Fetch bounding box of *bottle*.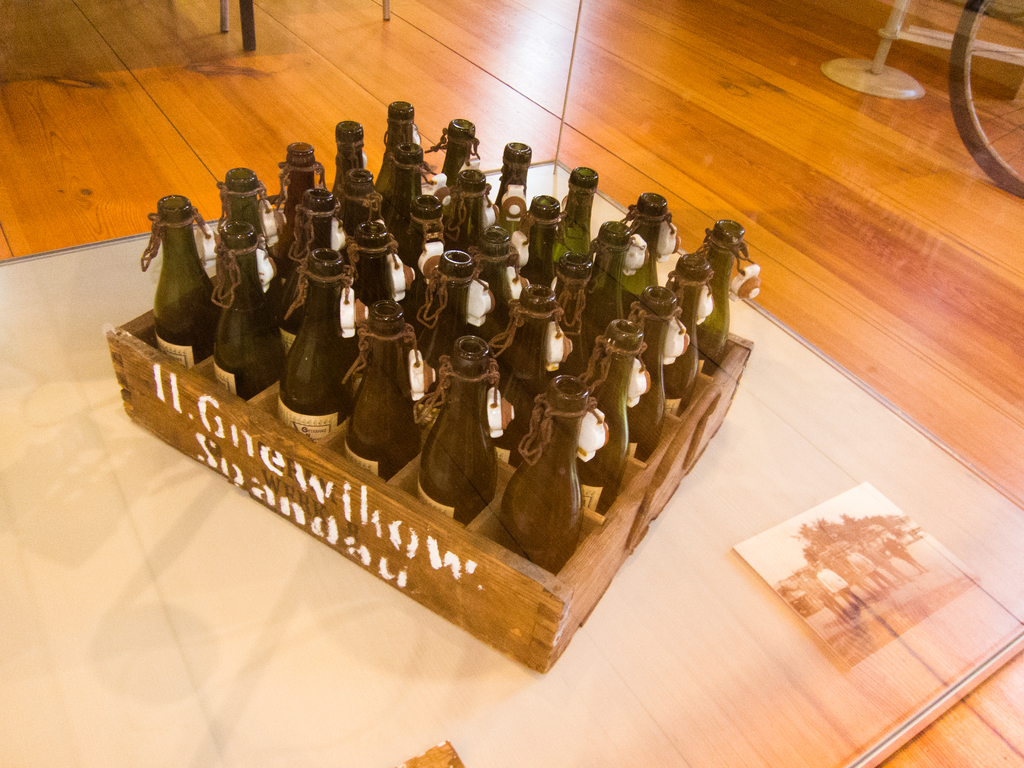
Bbox: [406, 244, 471, 369].
